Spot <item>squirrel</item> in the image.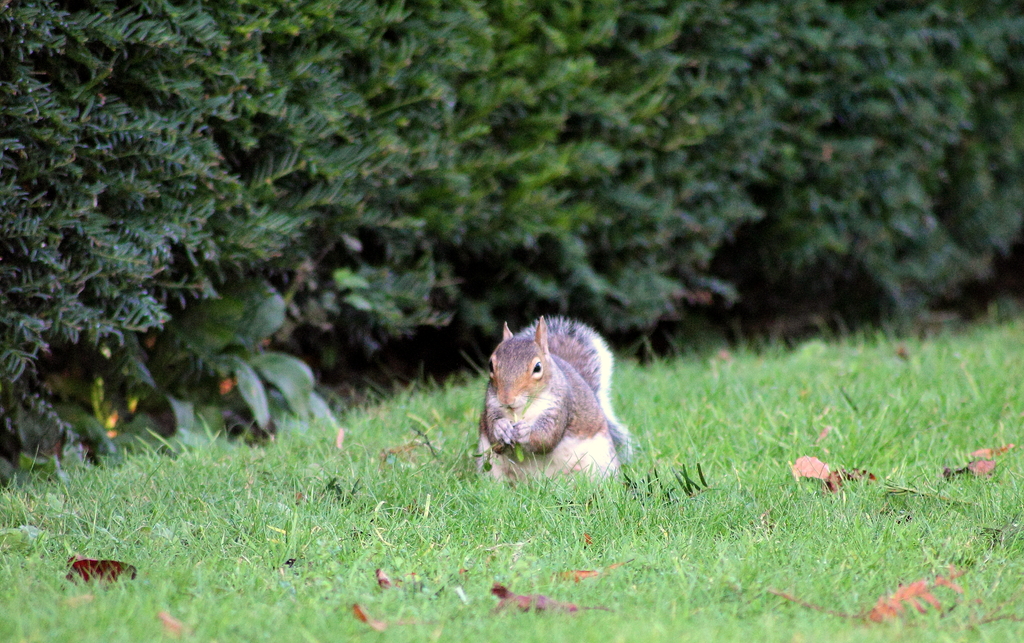
<item>squirrel</item> found at pyautogui.locateOnScreen(459, 312, 637, 482).
